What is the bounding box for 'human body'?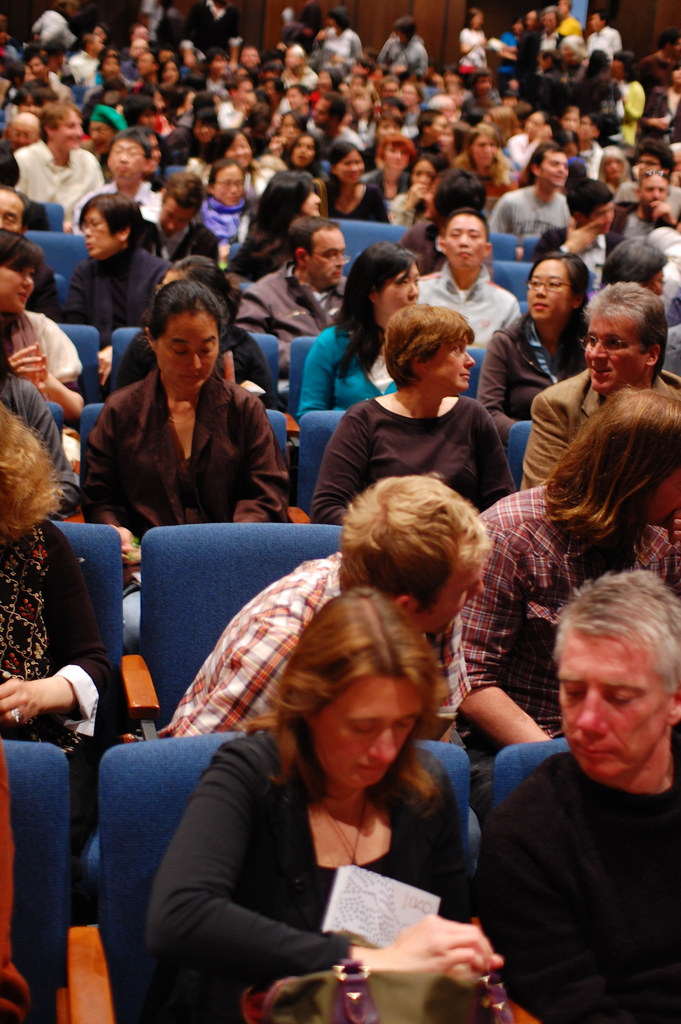
[598, 150, 624, 194].
